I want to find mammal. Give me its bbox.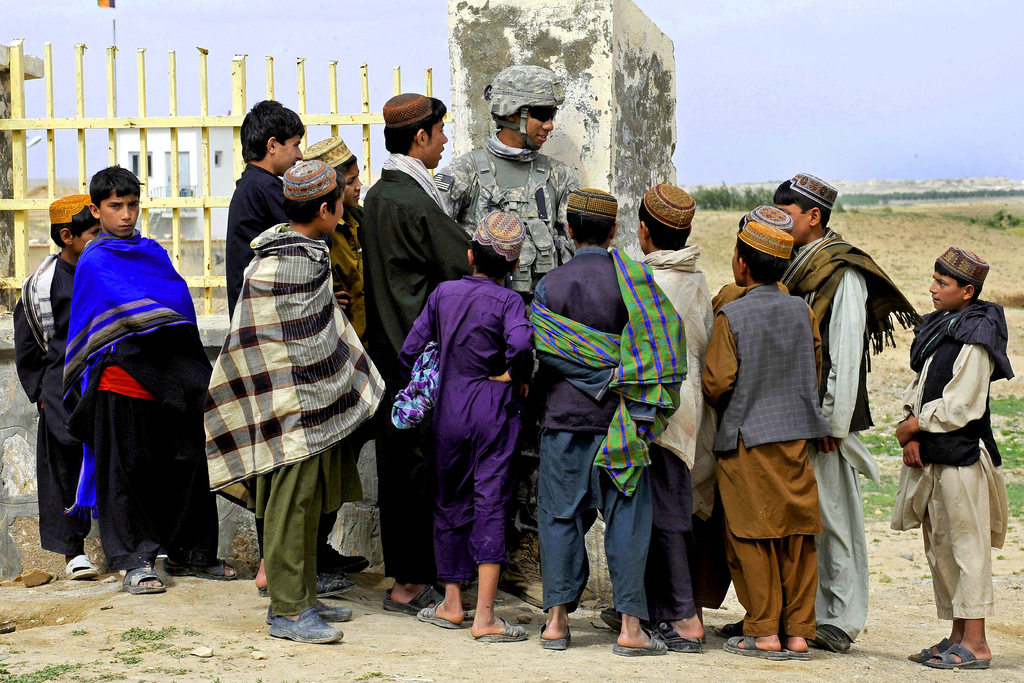
x1=15 y1=198 x2=101 y2=579.
